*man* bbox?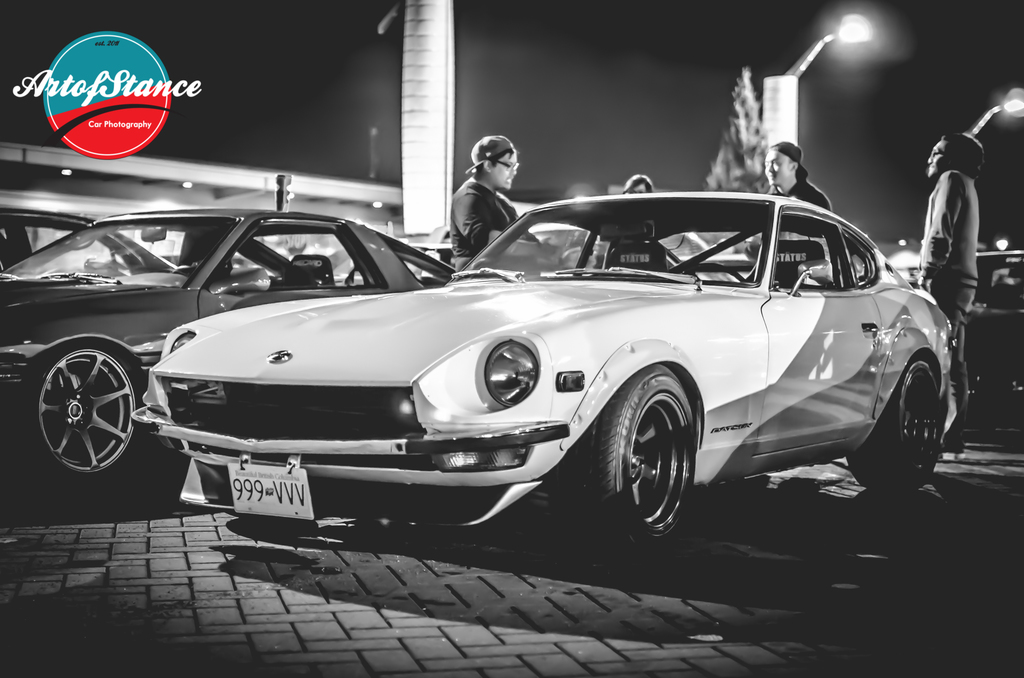
431, 132, 536, 252
